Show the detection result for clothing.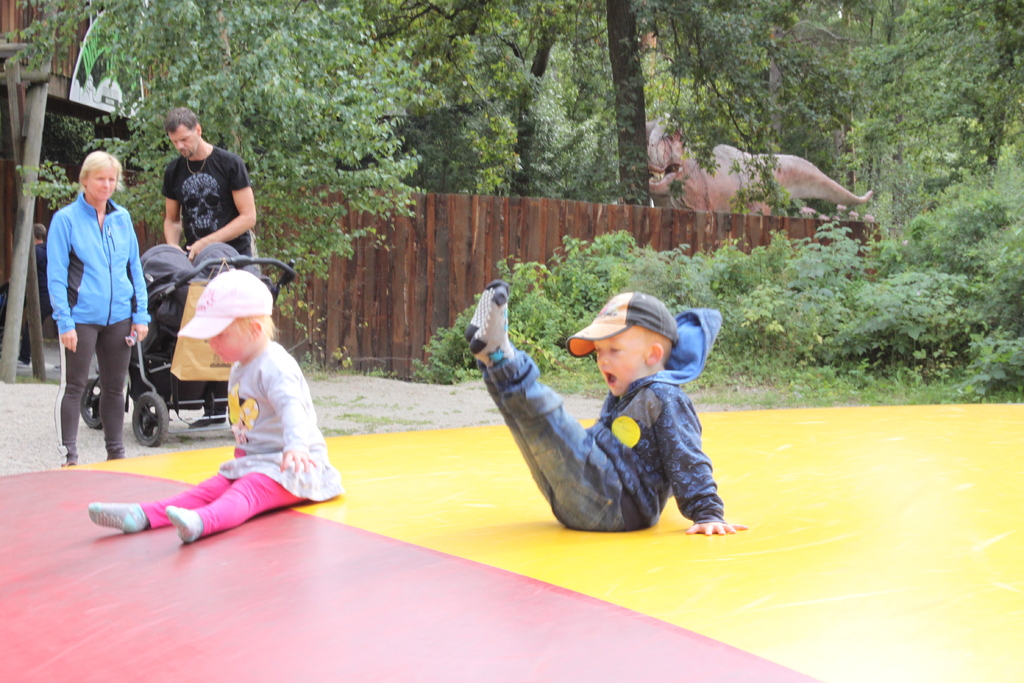
locate(474, 308, 728, 532).
